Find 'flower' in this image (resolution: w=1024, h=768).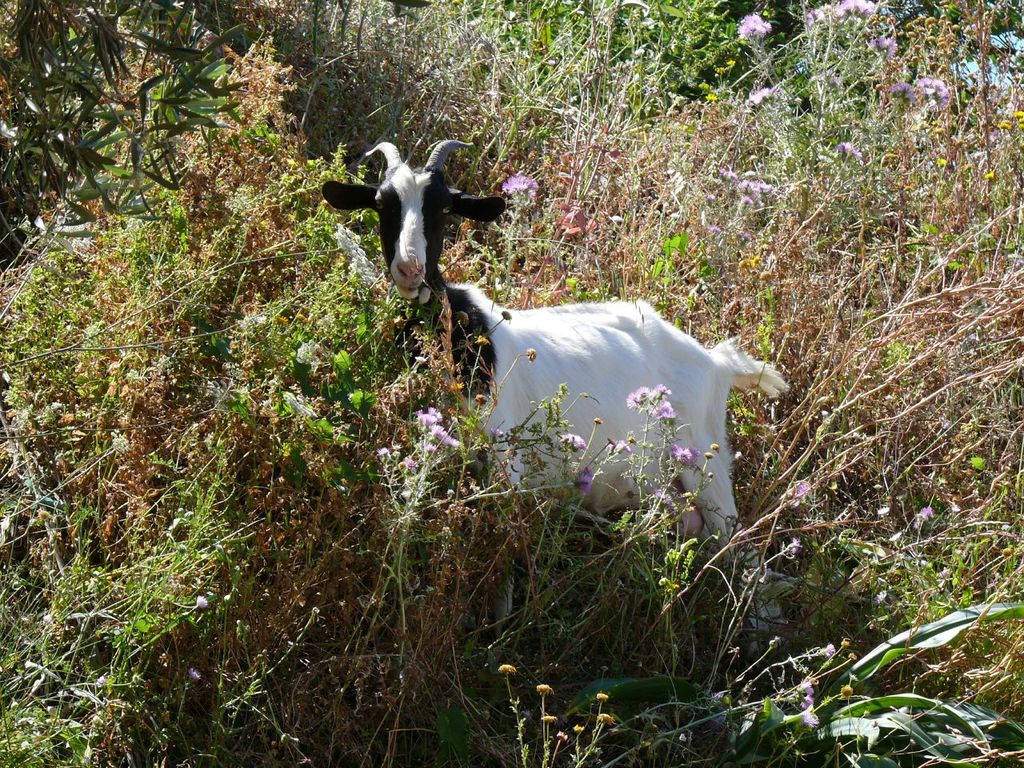
<bbox>722, 166, 736, 178</bbox>.
